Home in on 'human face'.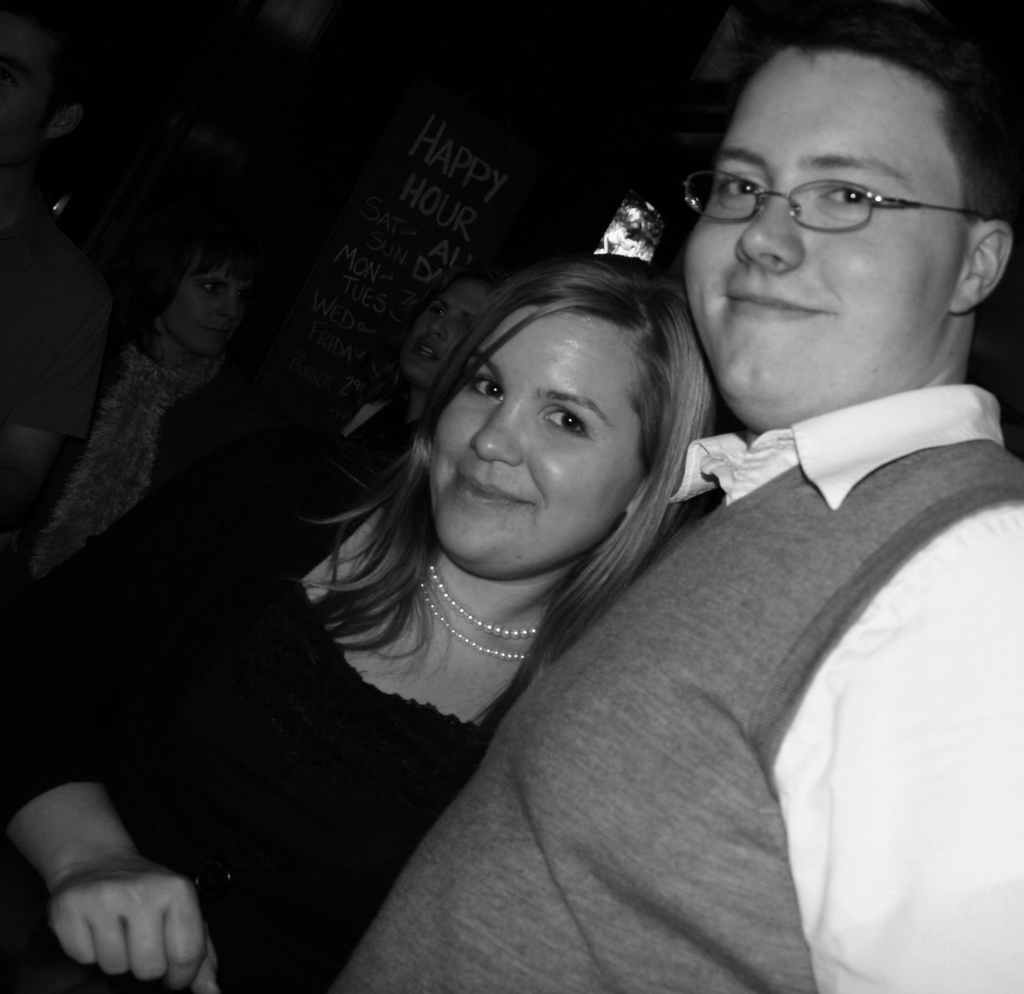
Homed in at x1=172 y1=251 x2=256 y2=356.
